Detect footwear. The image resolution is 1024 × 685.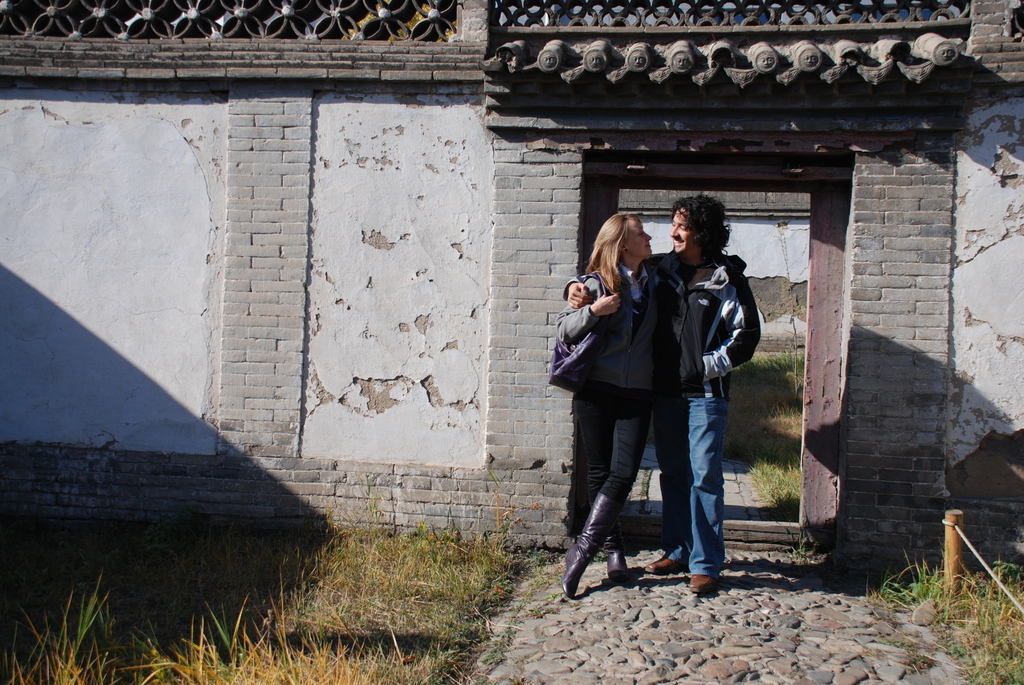
[689,571,714,595].
